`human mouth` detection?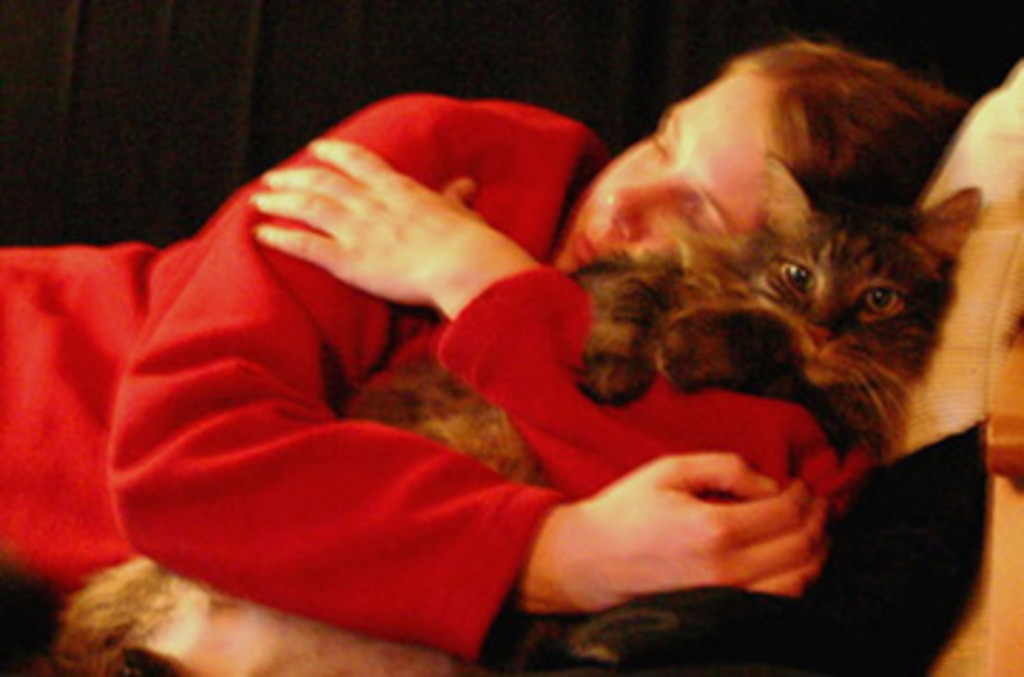
x1=563, y1=213, x2=606, y2=267
